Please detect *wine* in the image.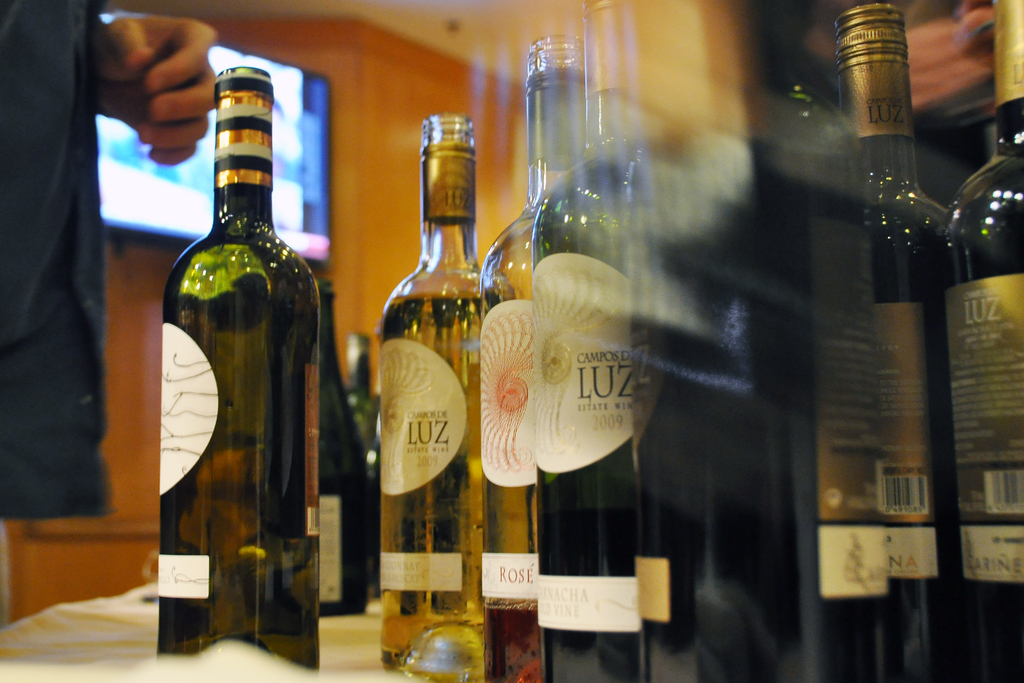
(x1=834, y1=3, x2=965, y2=682).
